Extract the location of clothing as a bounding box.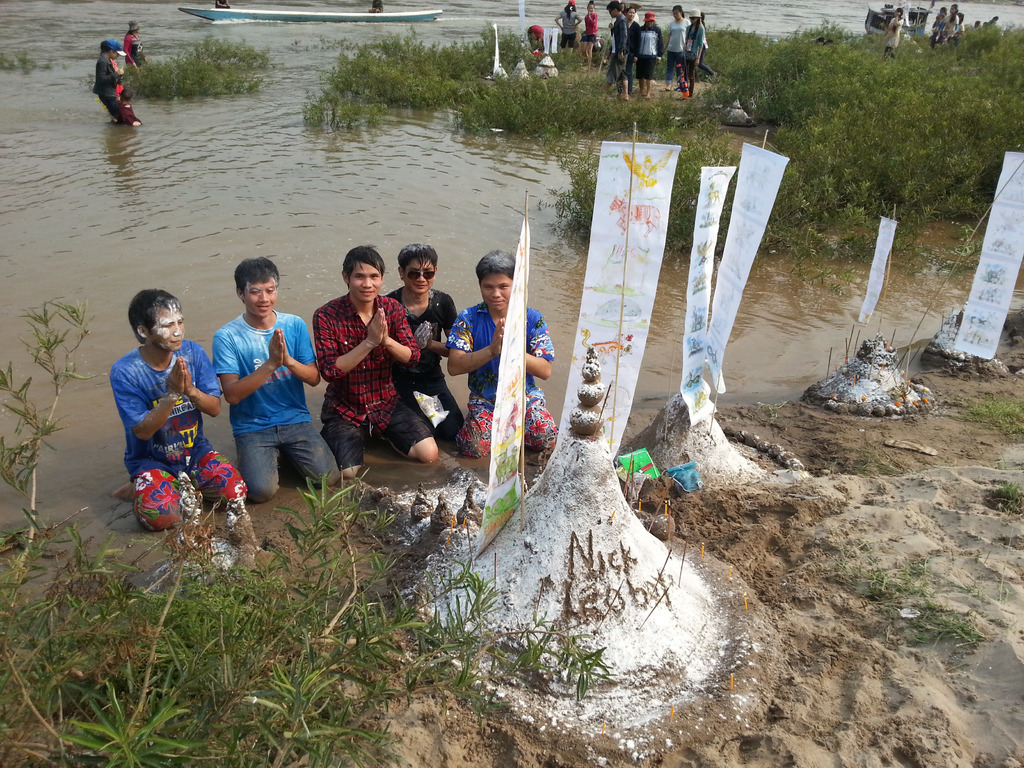
<bbox>109, 299, 222, 527</bbox>.
